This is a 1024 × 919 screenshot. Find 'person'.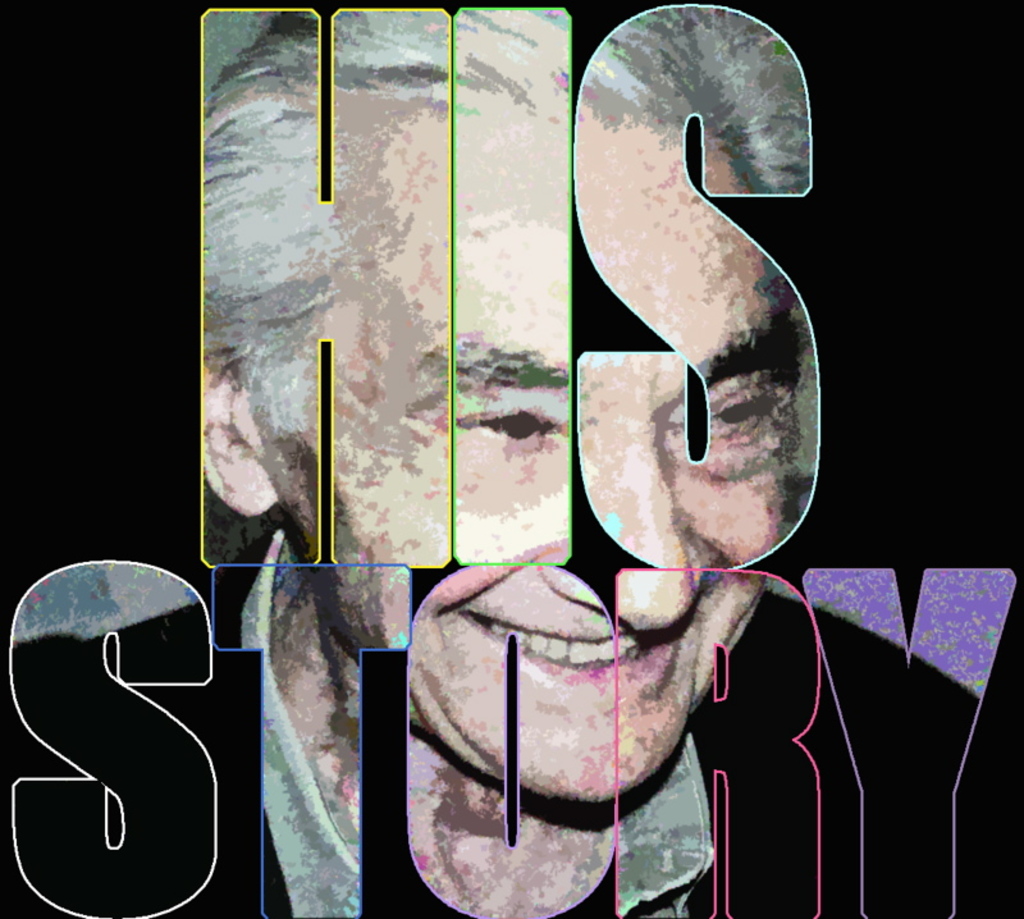
Bounding box: 0,9,1023,918.
